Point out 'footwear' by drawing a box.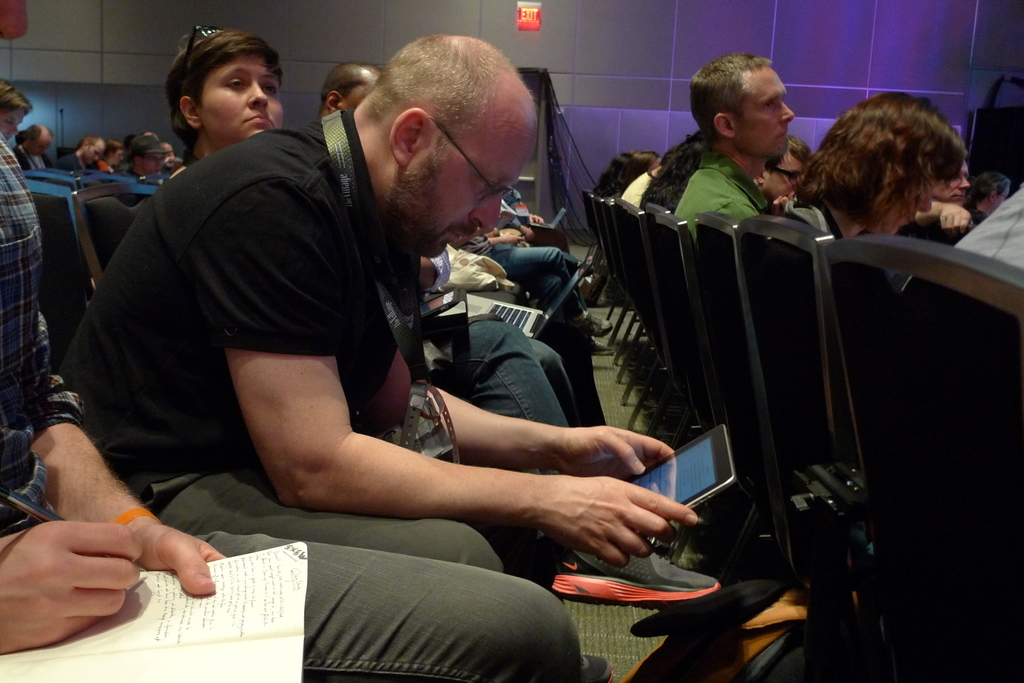
BBox(589, 337, 615, 357).
